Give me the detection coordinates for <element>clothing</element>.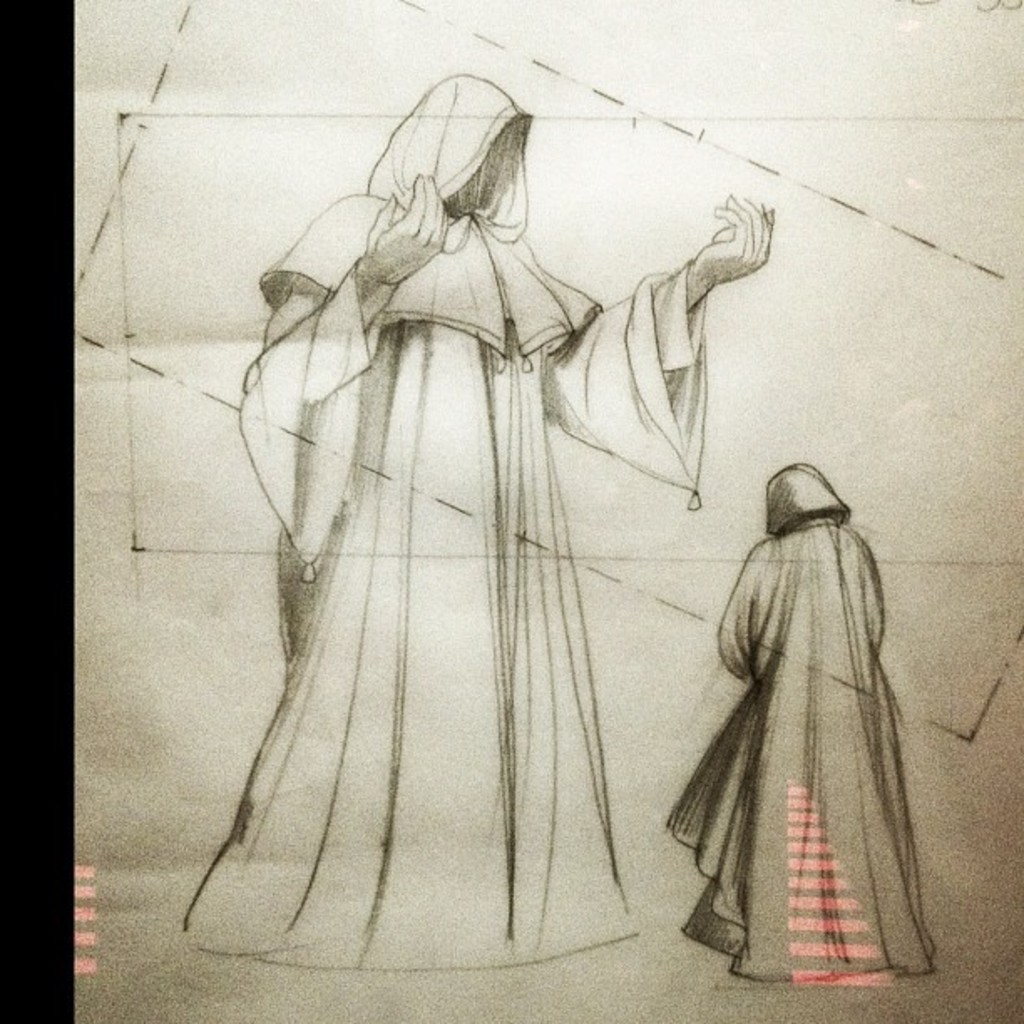
(left=661, top=457, right=940, bottom=989).
